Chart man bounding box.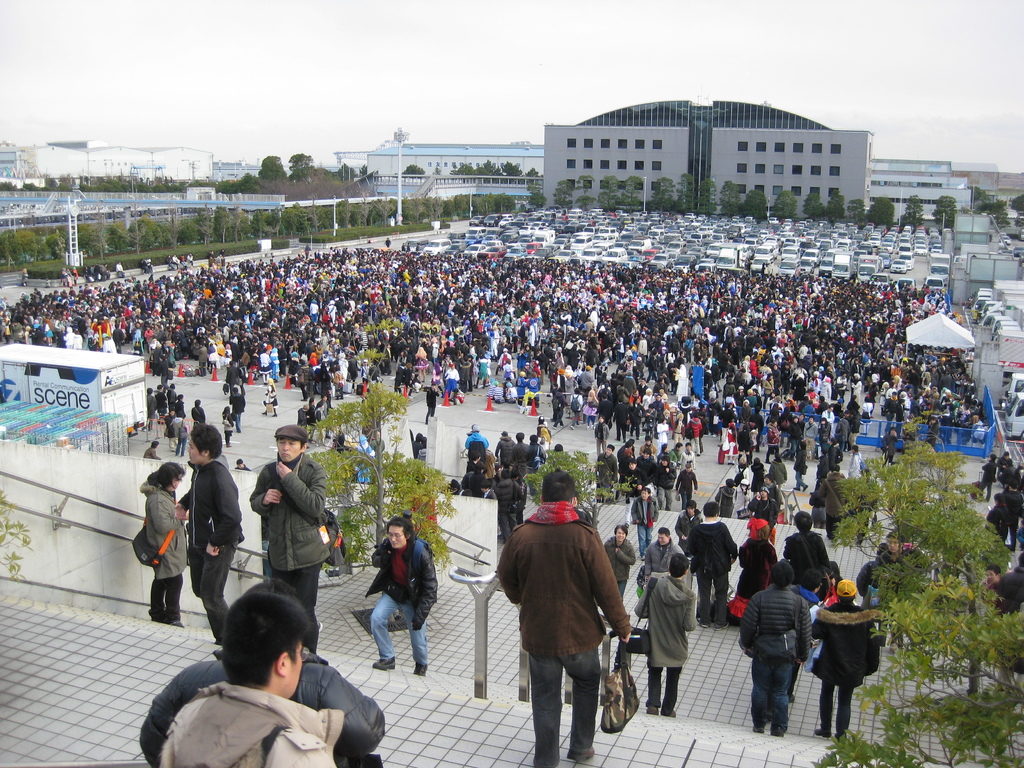
Charted: [left=463, top=423, right=487, bottom=452].
